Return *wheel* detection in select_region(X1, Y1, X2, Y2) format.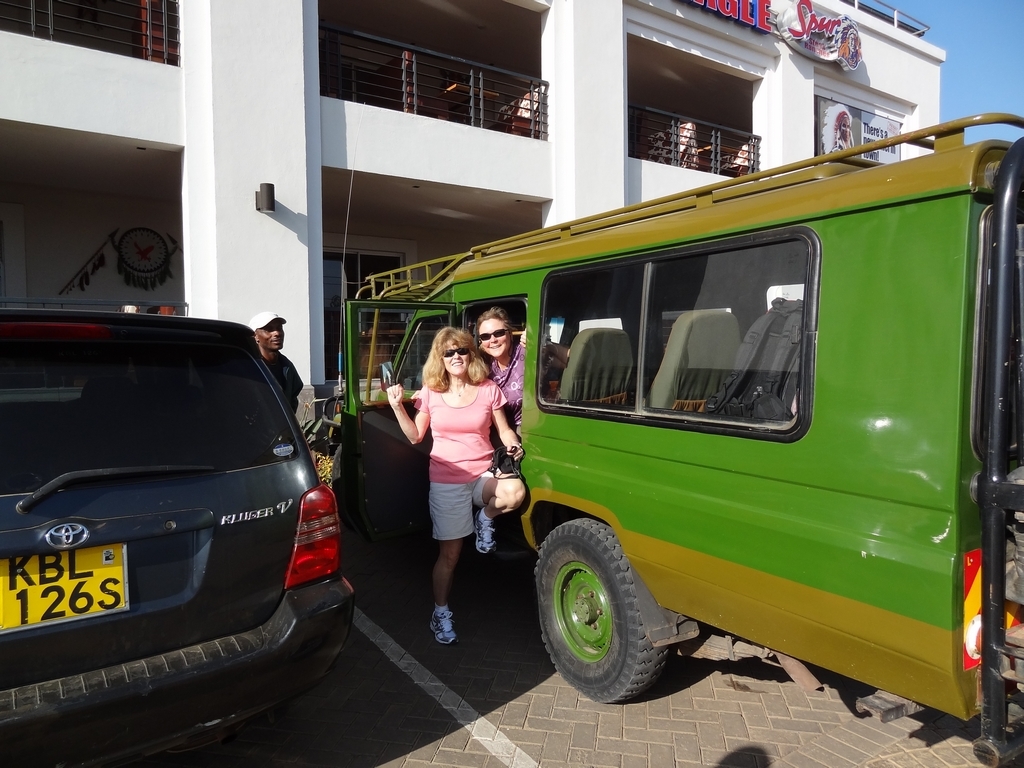
select_region(537, 520, 679, 702).
